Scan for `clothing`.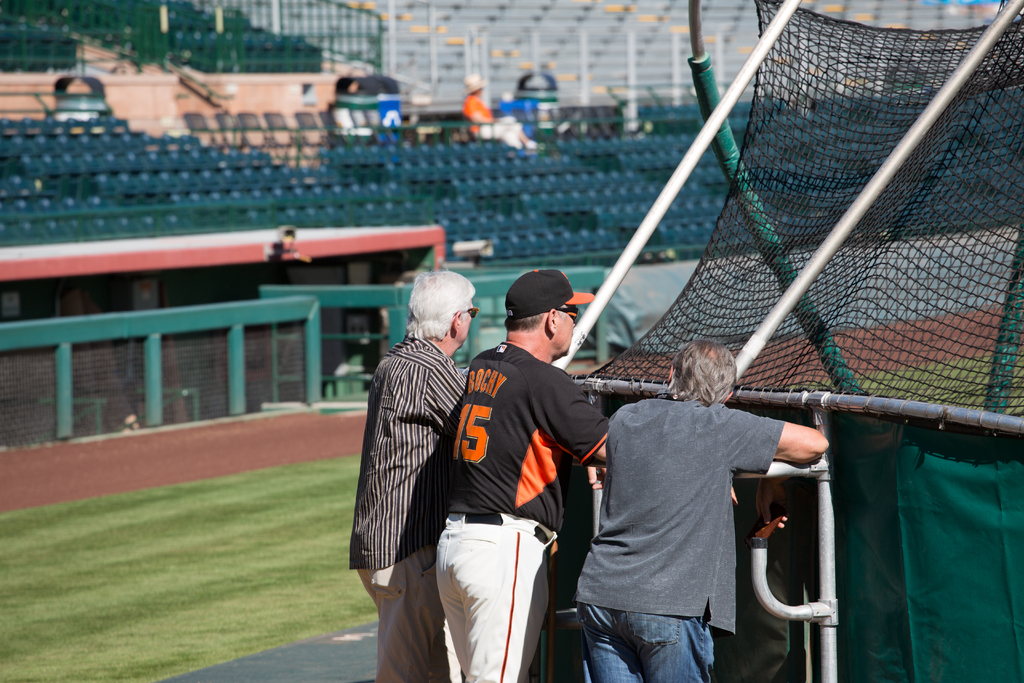
Scan result: box=[358, 299, 463, 632].
